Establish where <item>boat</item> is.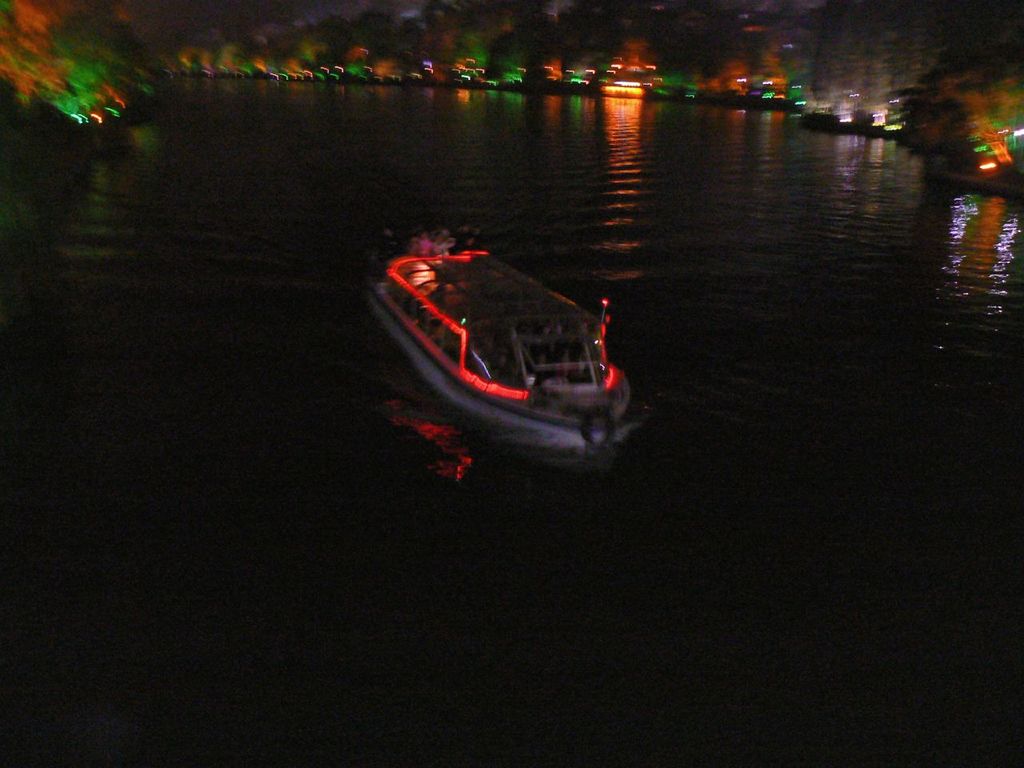
Established at crop(356, 207, 656, 460).
